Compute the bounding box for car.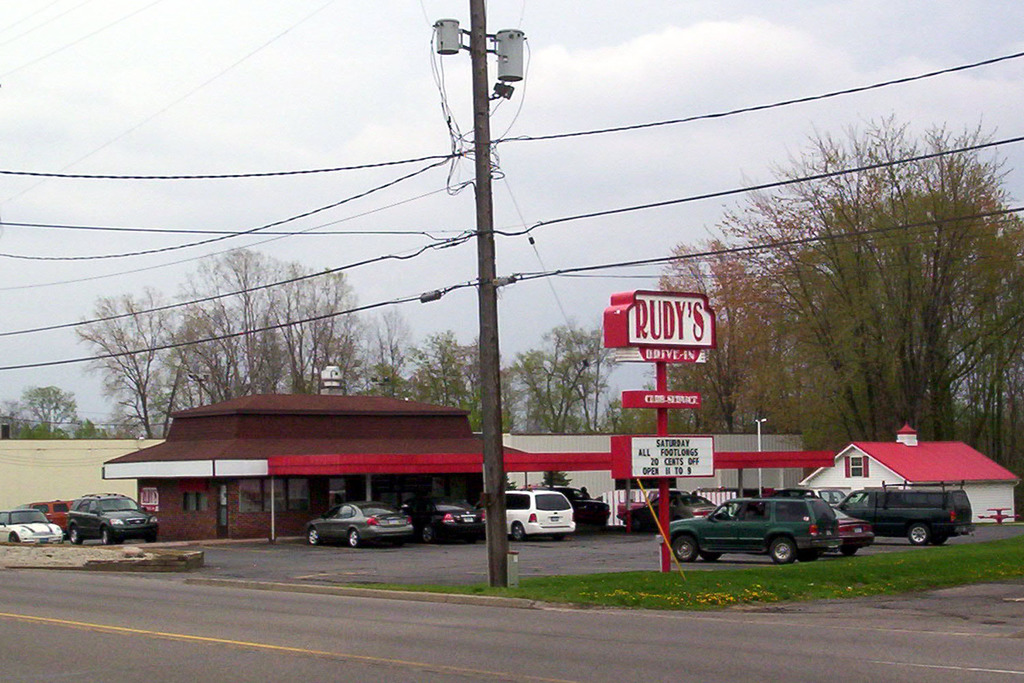
[x1=503, y1=485, x2=583, y2=543].
